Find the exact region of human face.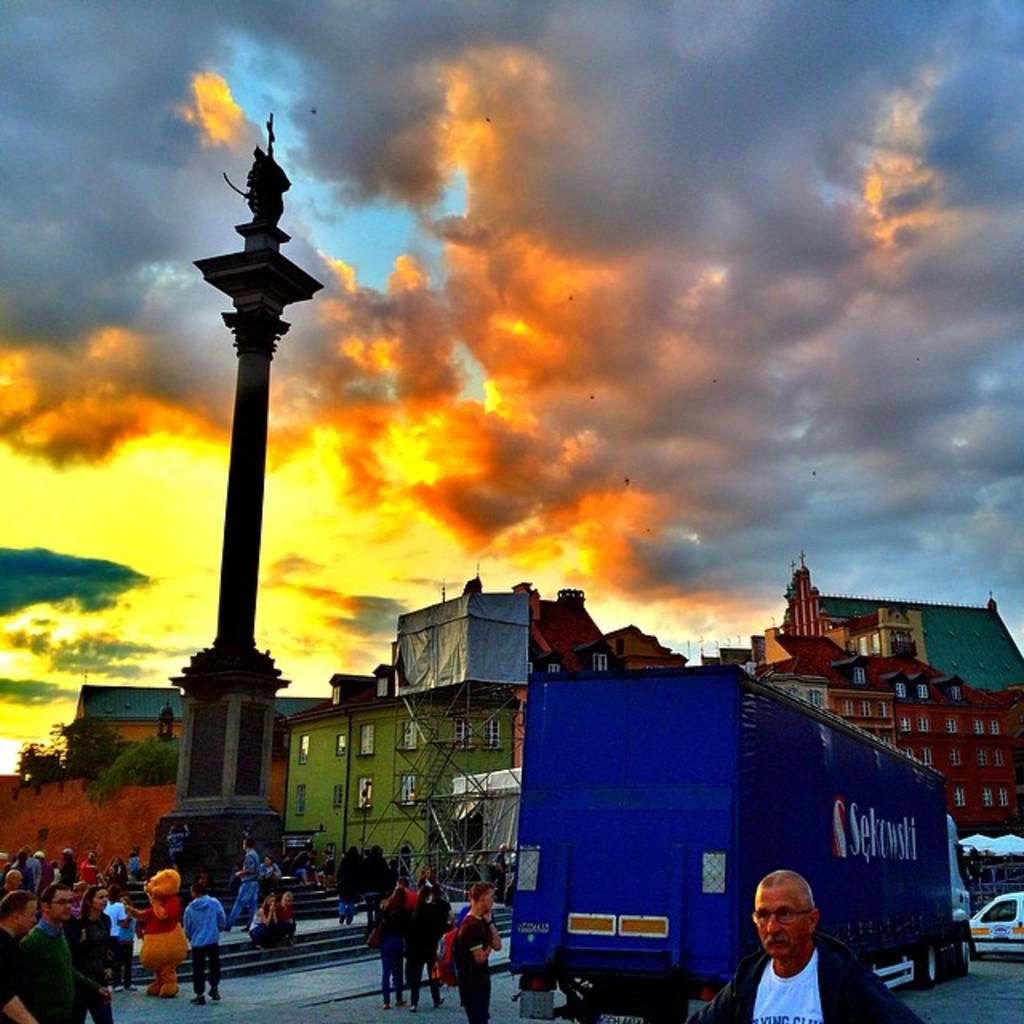
Exact region: (x1=19, y1=899, x2=34, y2=930).
